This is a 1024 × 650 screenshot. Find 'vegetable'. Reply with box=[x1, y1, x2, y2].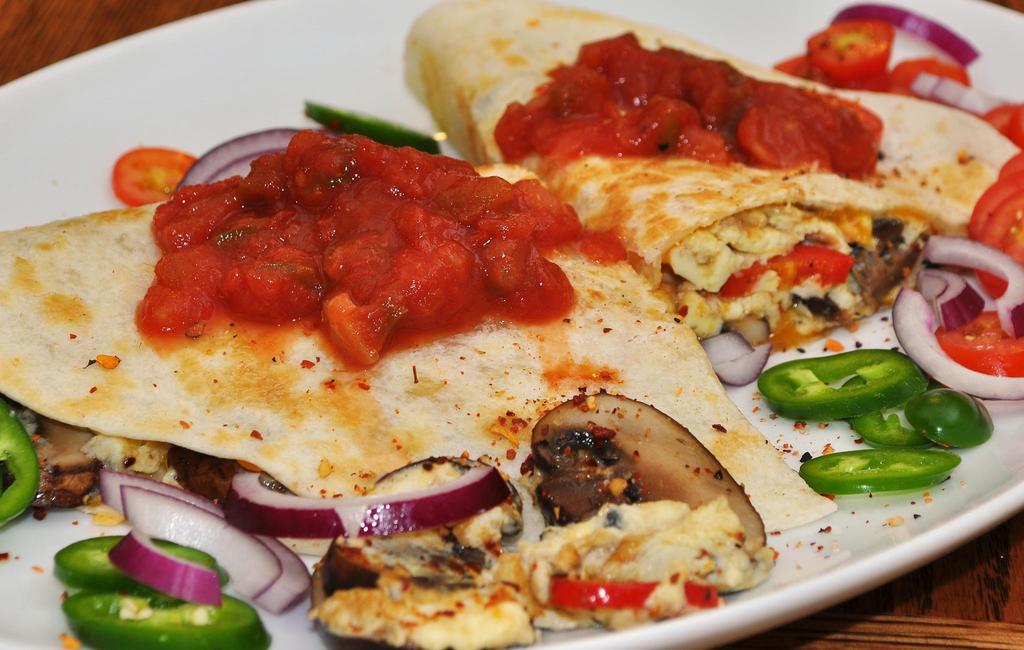
box=[553, 576, 724, 611].
